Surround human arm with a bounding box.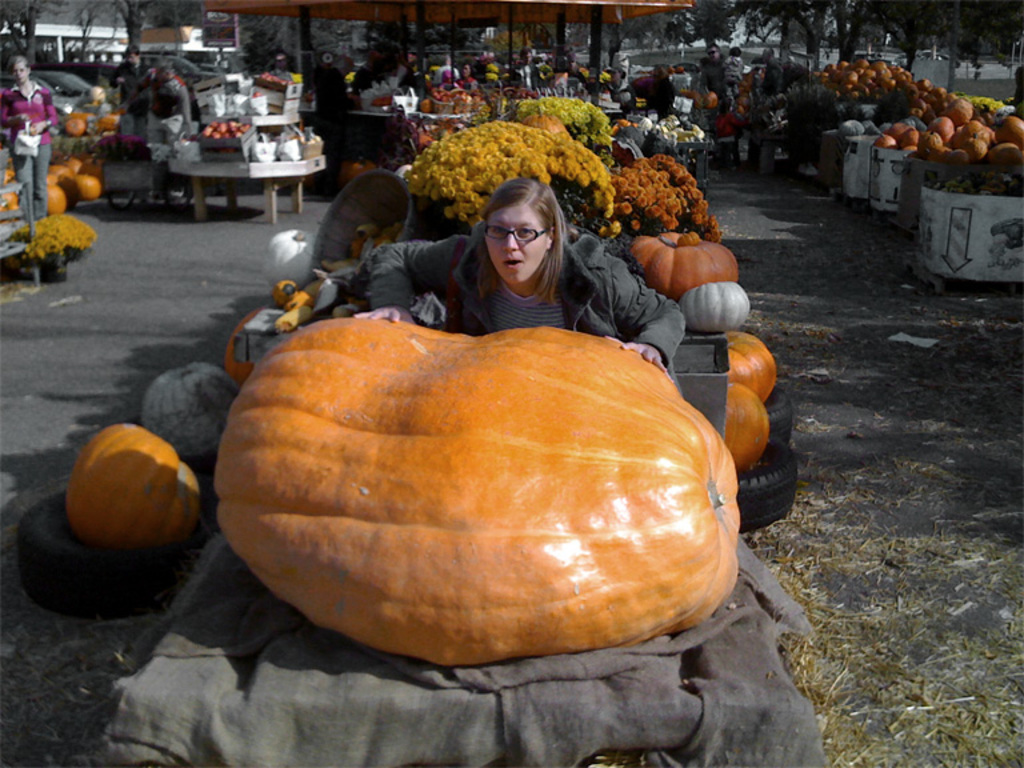
region(604, 267, 671, 376).
